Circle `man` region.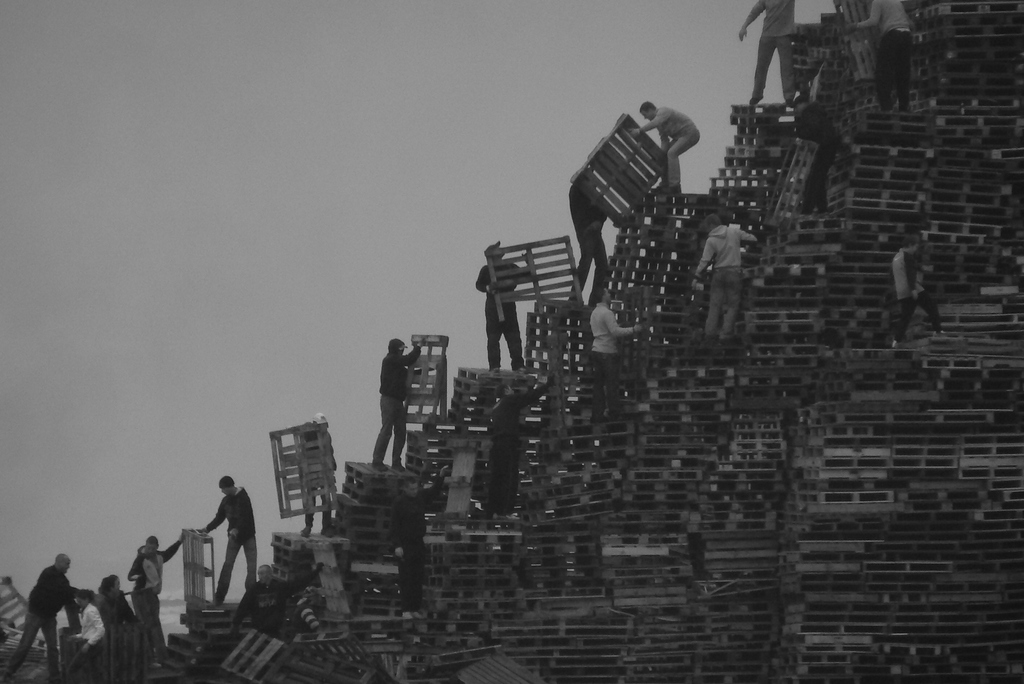
Region: rect(689, 211, 755, 344).
